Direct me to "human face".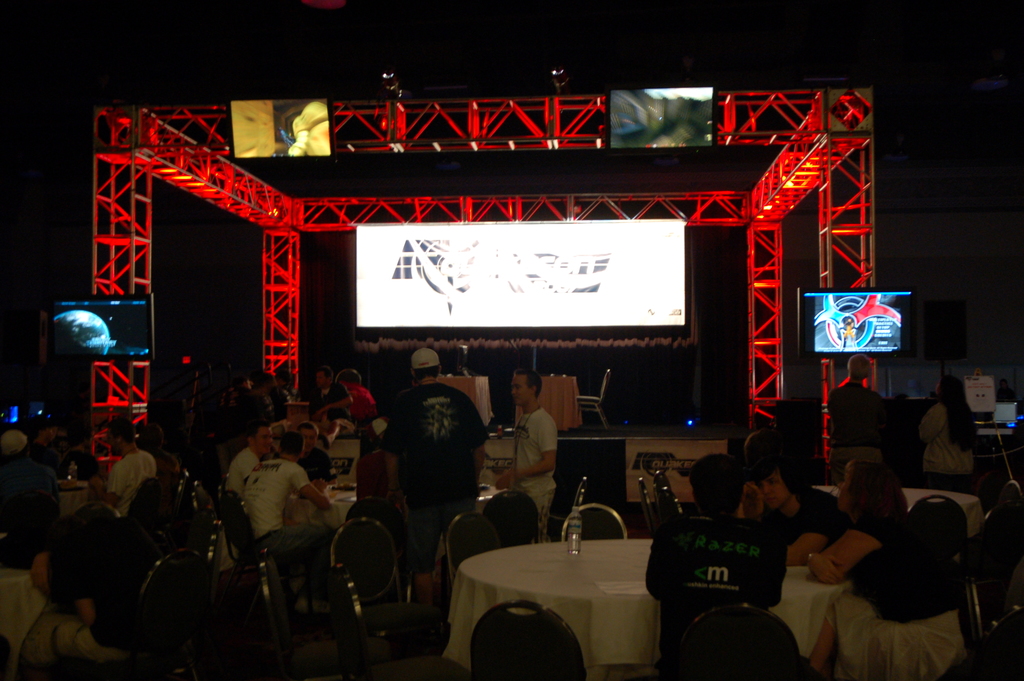
Direction: {"x1": 833, "y1": 461, "x2": 853, "y2": 514}.
